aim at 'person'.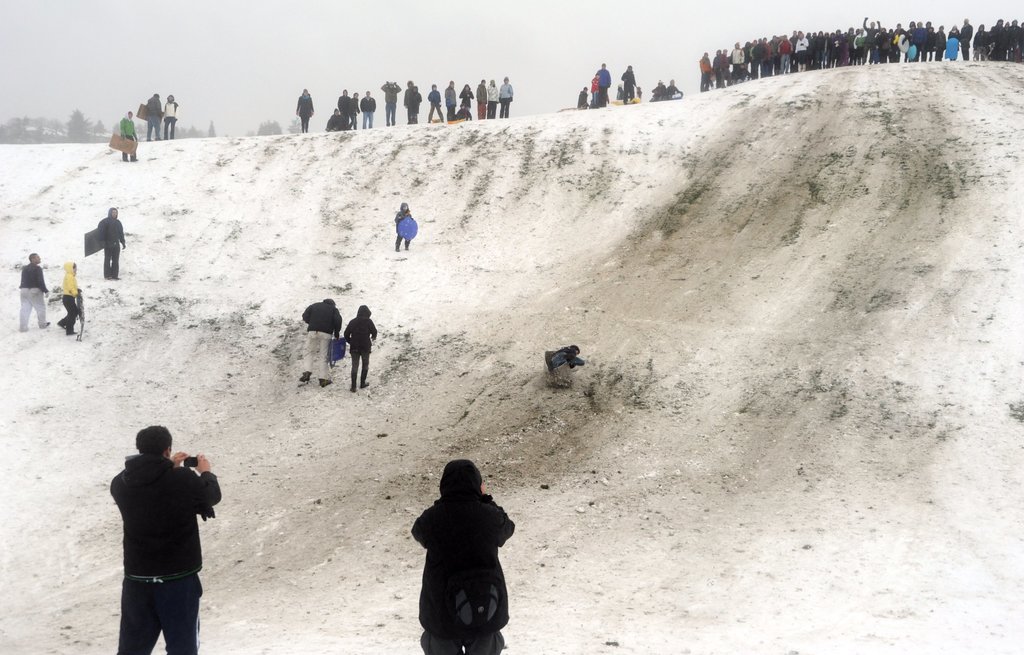
Aimed at locate(96, 202, 126, 279).
